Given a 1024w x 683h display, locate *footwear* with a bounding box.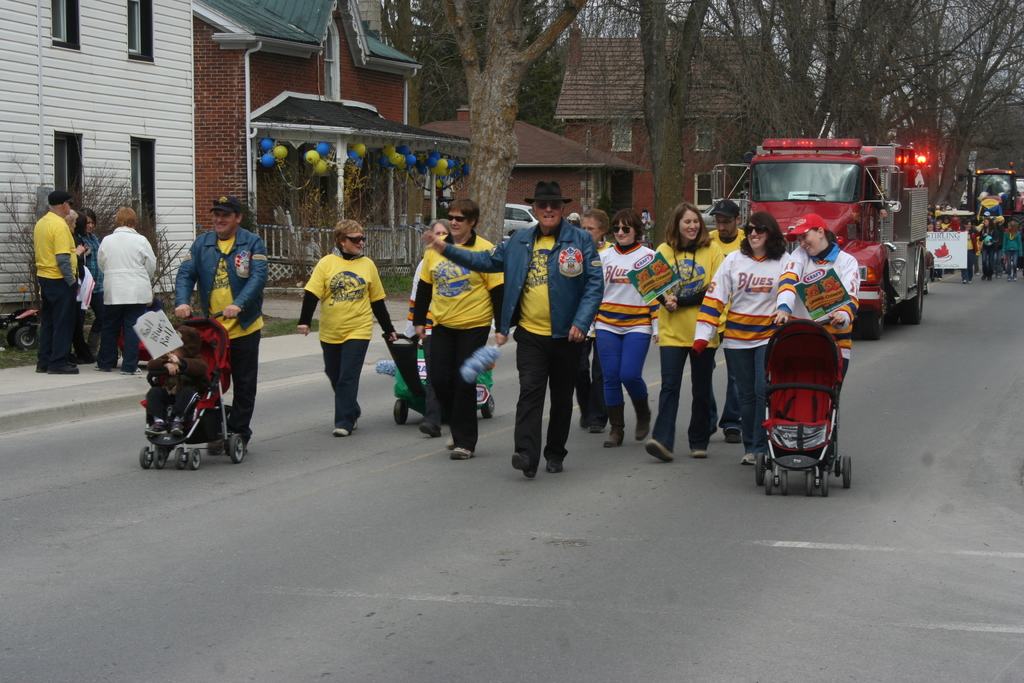
Located: detection(452, 436, 473, 459).
